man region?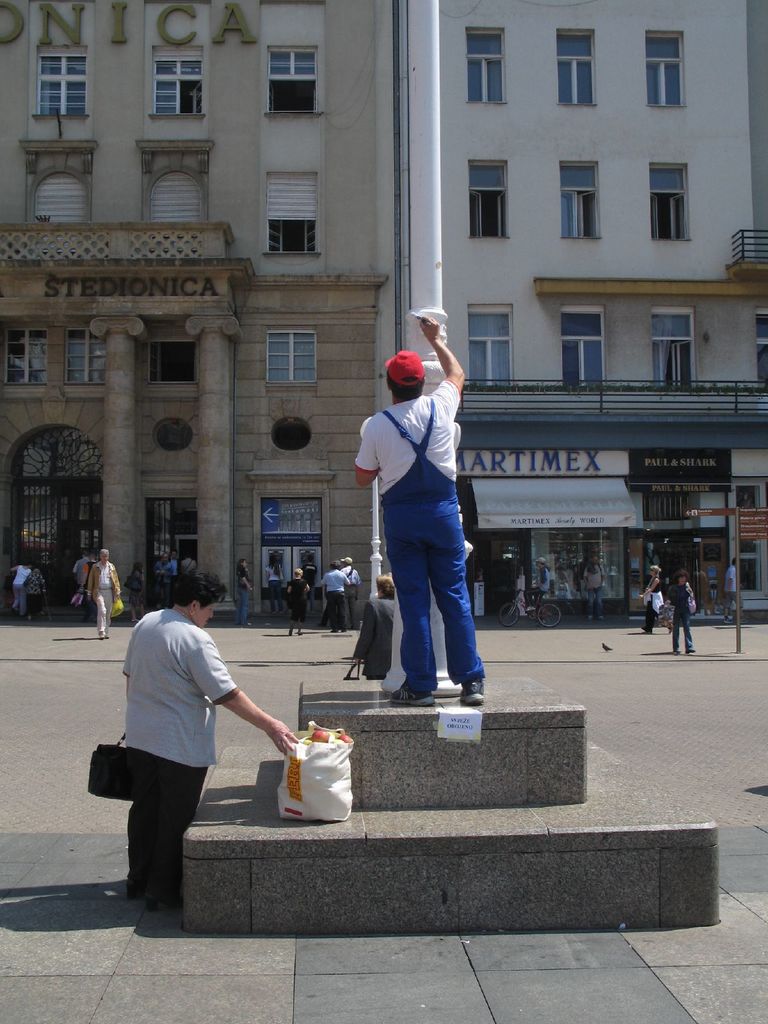
x1=356 y1=312 x2=486 y2=707
